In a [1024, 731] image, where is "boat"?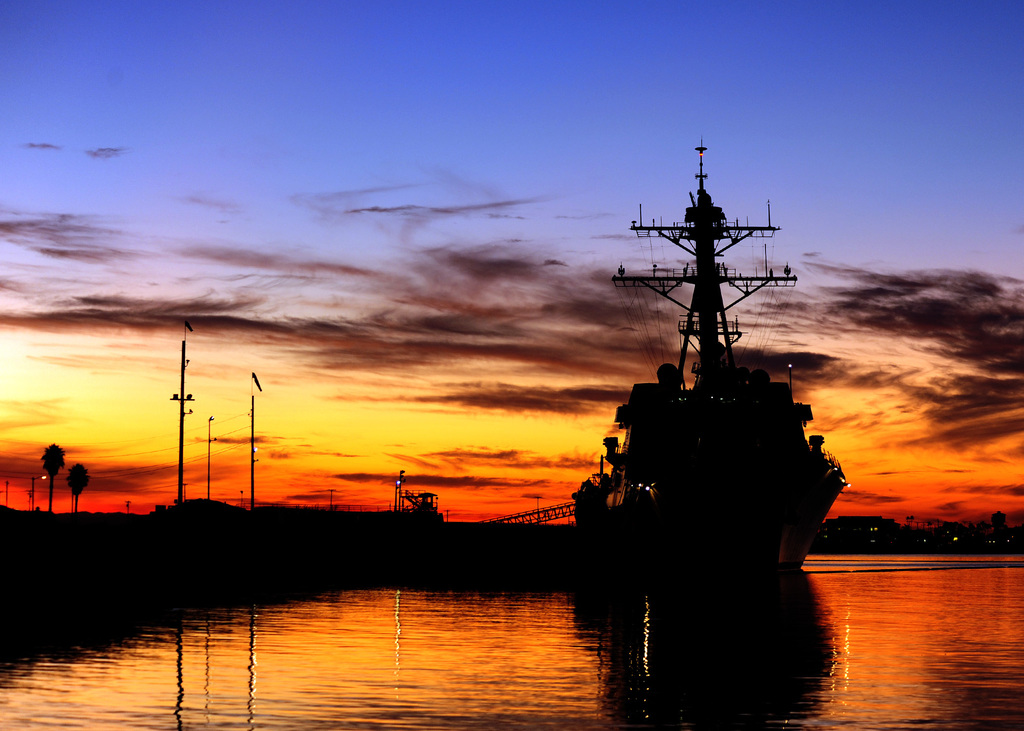
x1=568, y1=110, x2=864, y2=597.
